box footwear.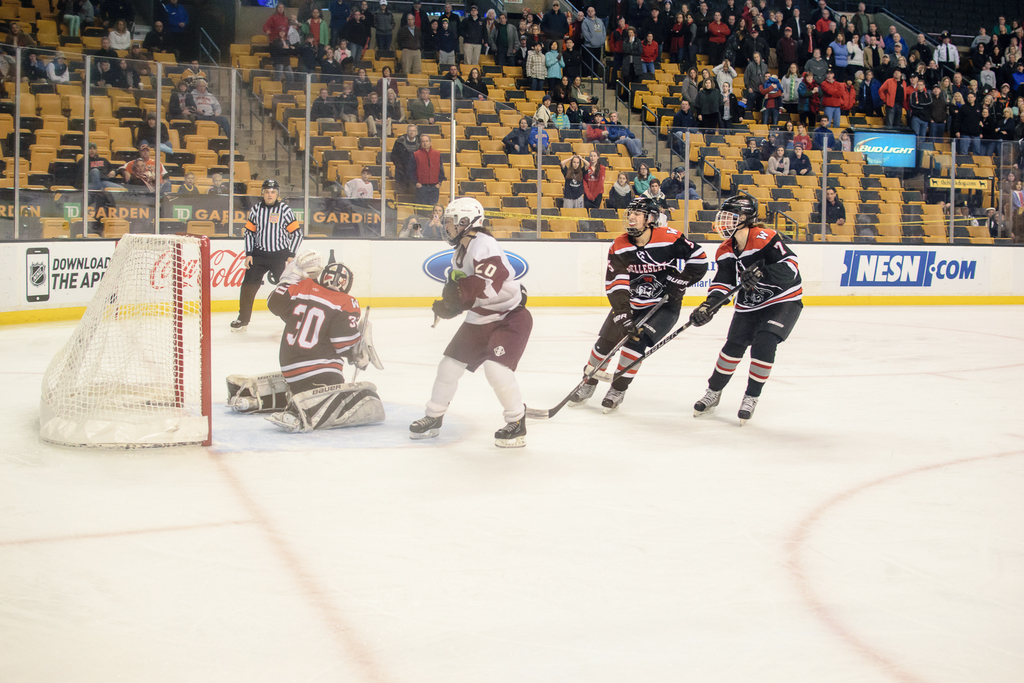
493, 412, 527, 442.
